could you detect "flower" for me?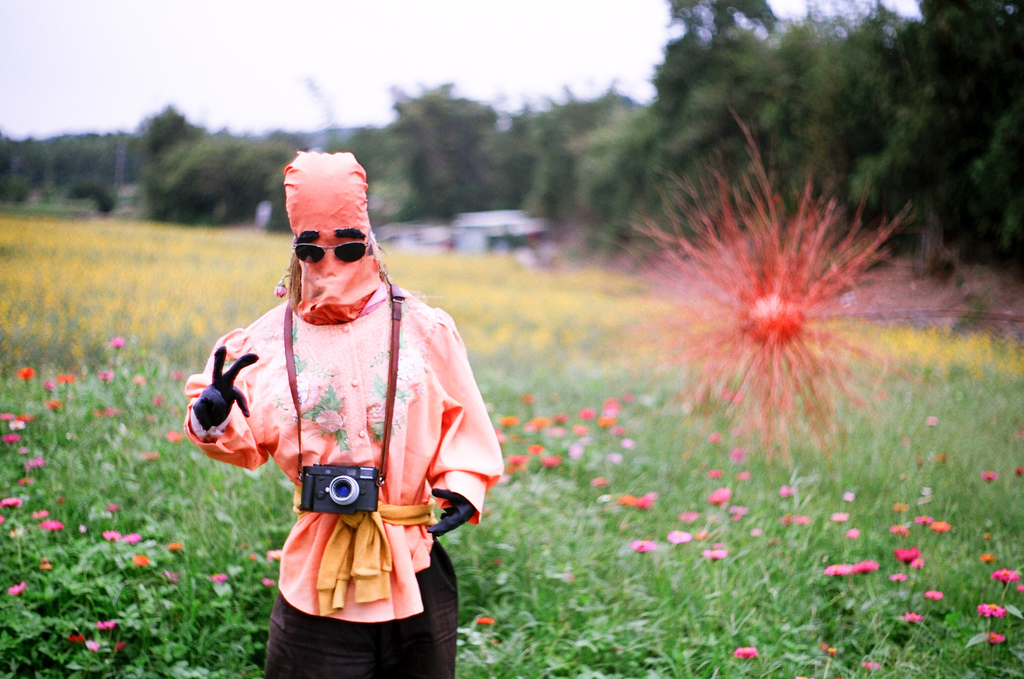
Detection result: (left=1013, top=466, right=1023, bottom=473).
